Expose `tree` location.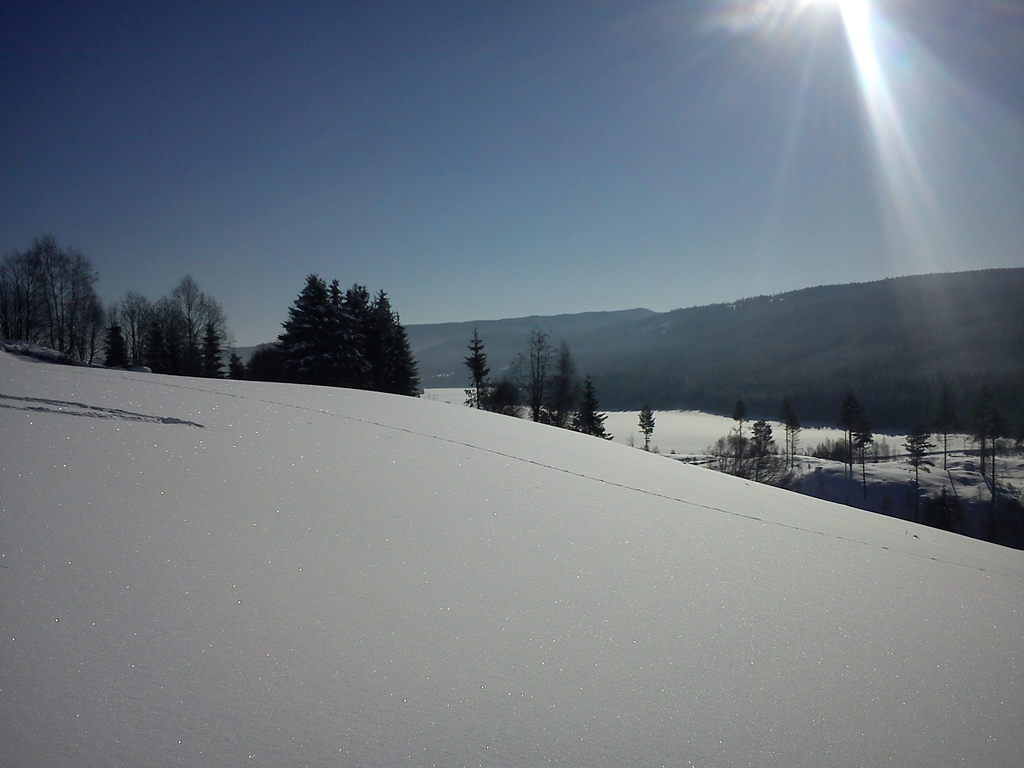
Exposed at [left=733, top=399, right=747, bottom=470].
